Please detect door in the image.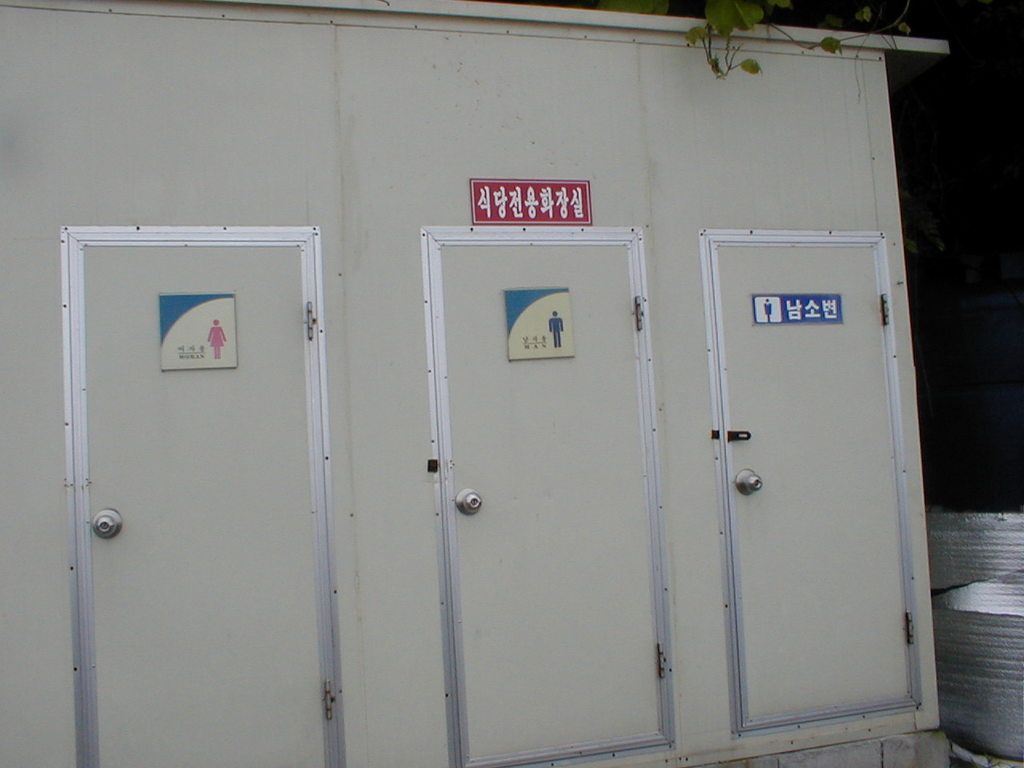
(59,170,329,745).
